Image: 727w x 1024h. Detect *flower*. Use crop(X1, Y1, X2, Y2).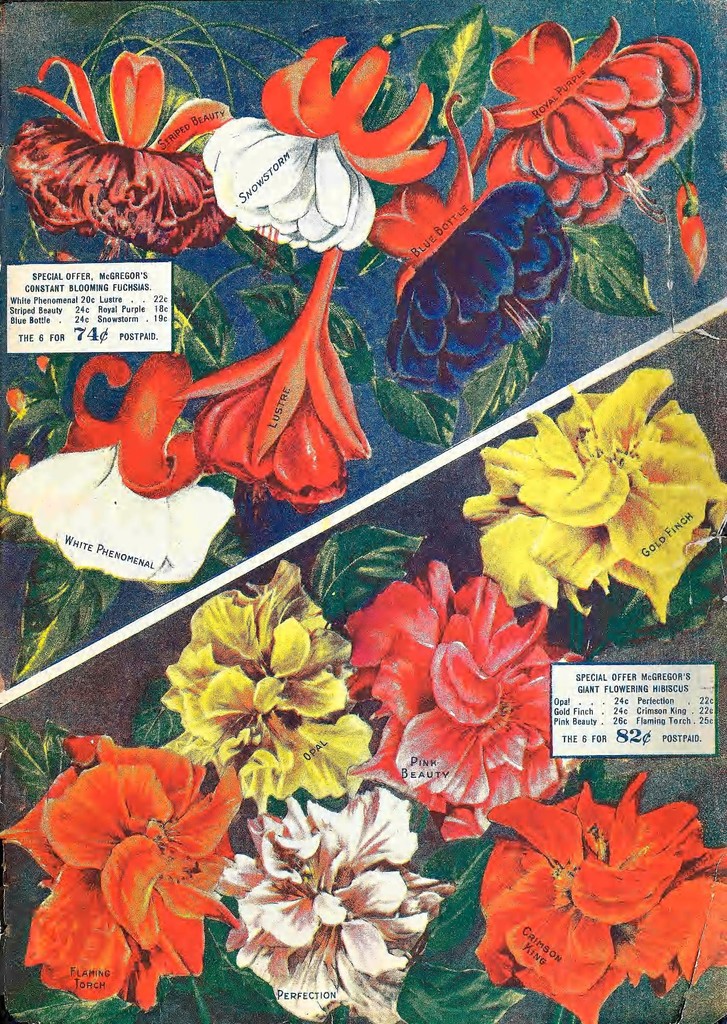
crop(0, 48, 237, 261).
